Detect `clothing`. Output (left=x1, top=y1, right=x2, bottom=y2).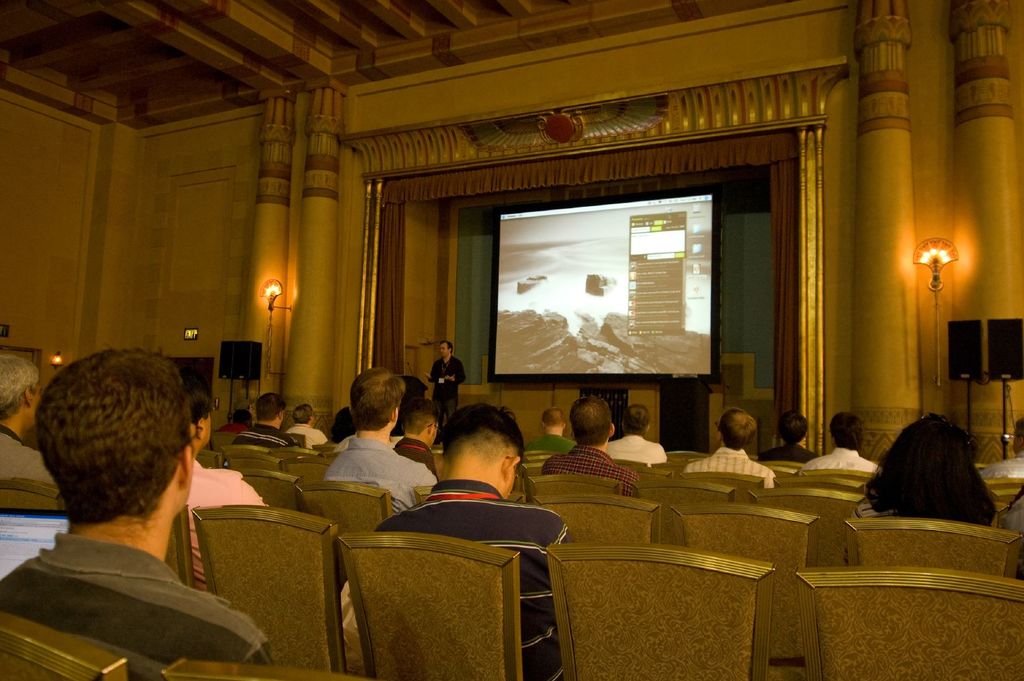
(left=540, top=445, right=637, bottom=496).
